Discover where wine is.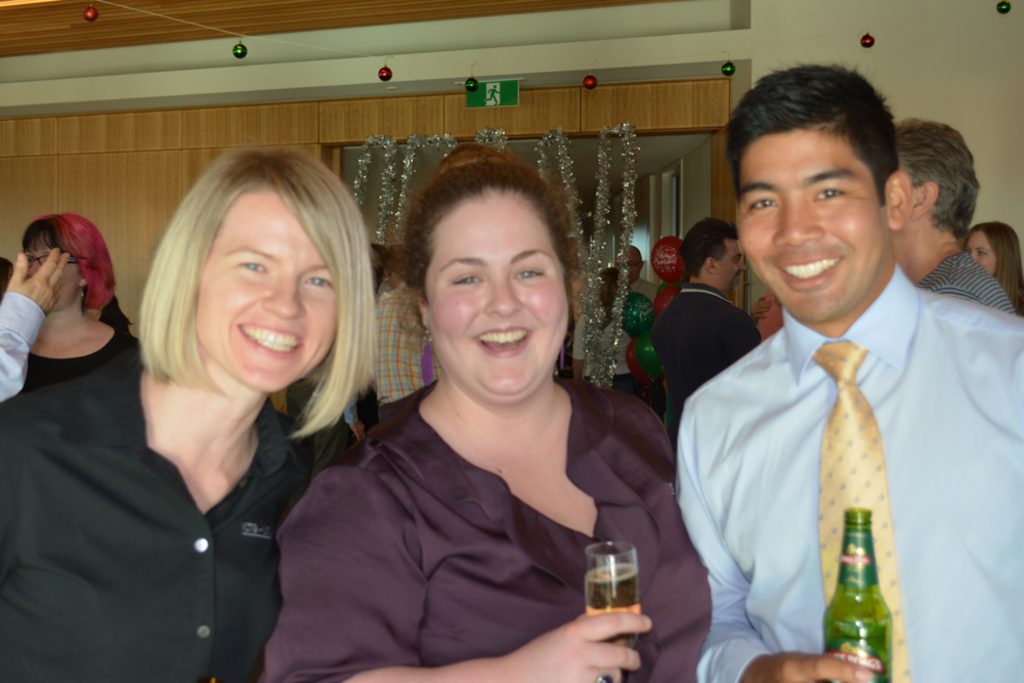
Discovered at x1=812 y1=501 x2=896 y2=682.
